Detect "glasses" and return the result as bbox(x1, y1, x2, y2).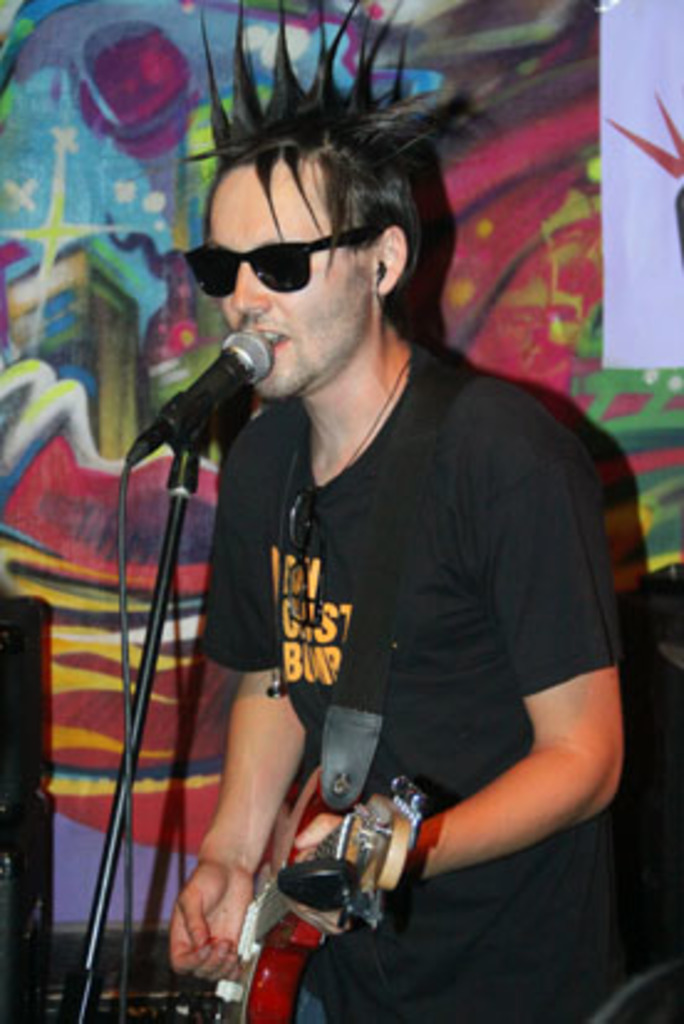
bbox(181, 216, 394, 288).
